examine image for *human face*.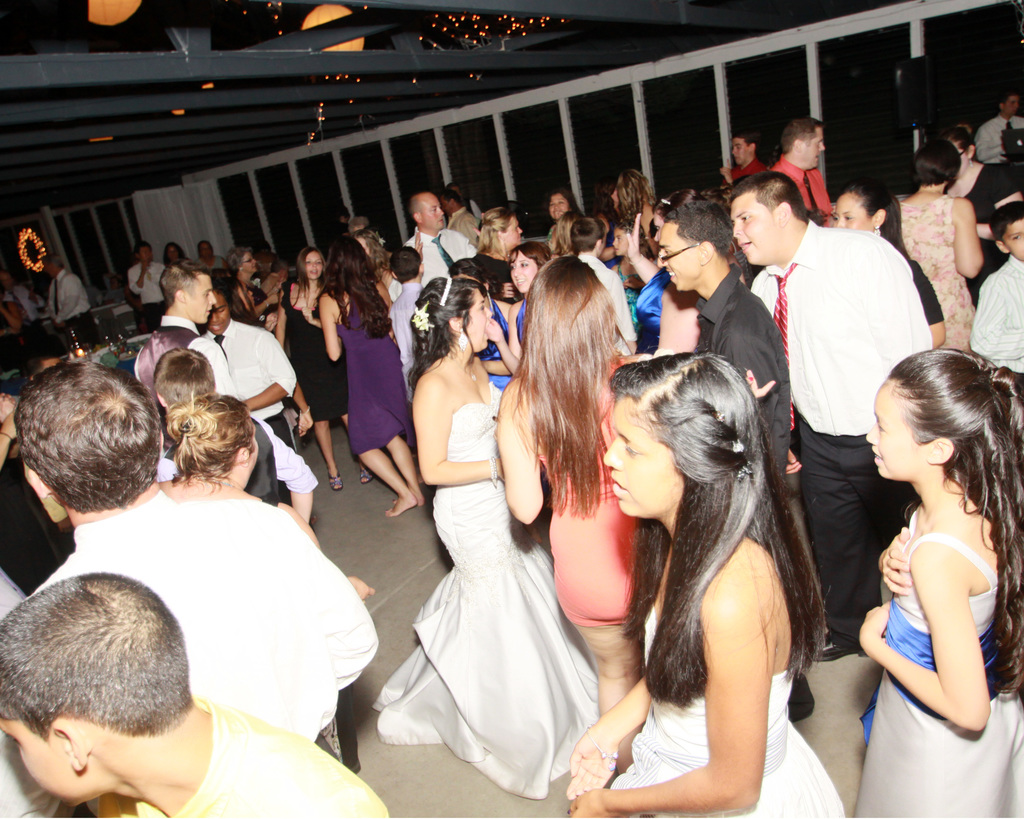
Examination result: bbox=(552, 196, 568, 219).
